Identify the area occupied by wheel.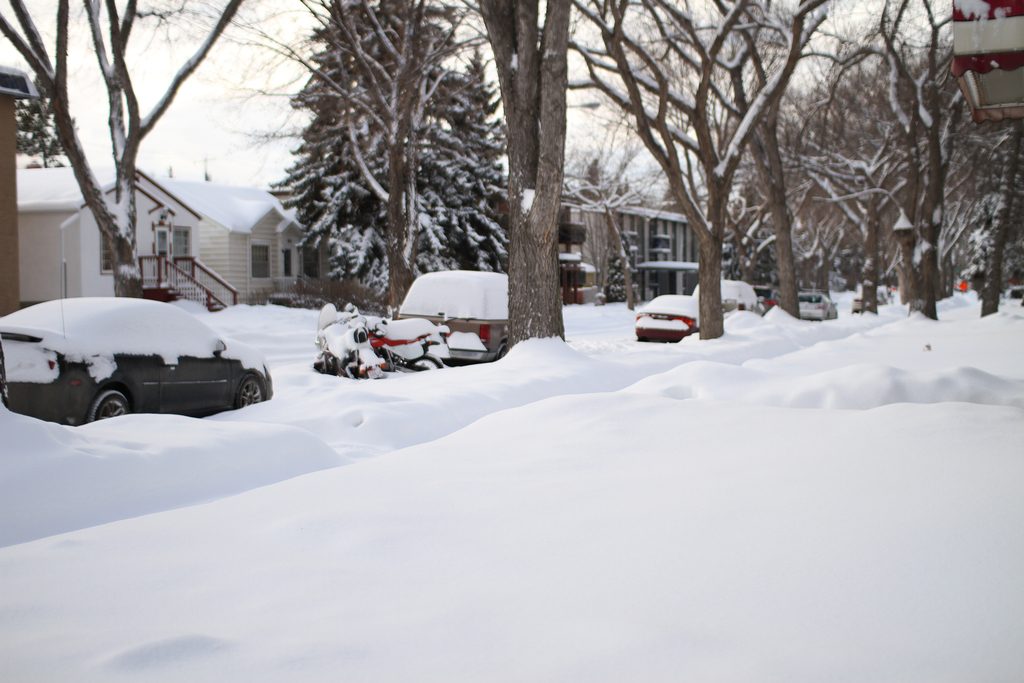
Area: detection(234, 374, 266, 407).
